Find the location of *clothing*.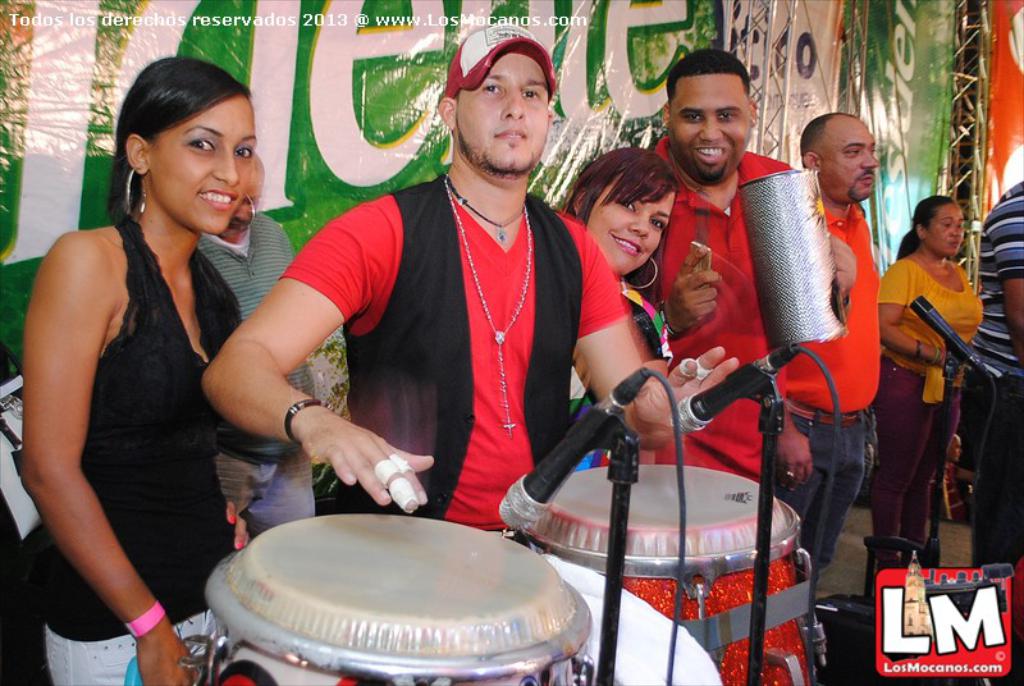
Location: x1=979, y1=202, x2=1023, y2=549.
